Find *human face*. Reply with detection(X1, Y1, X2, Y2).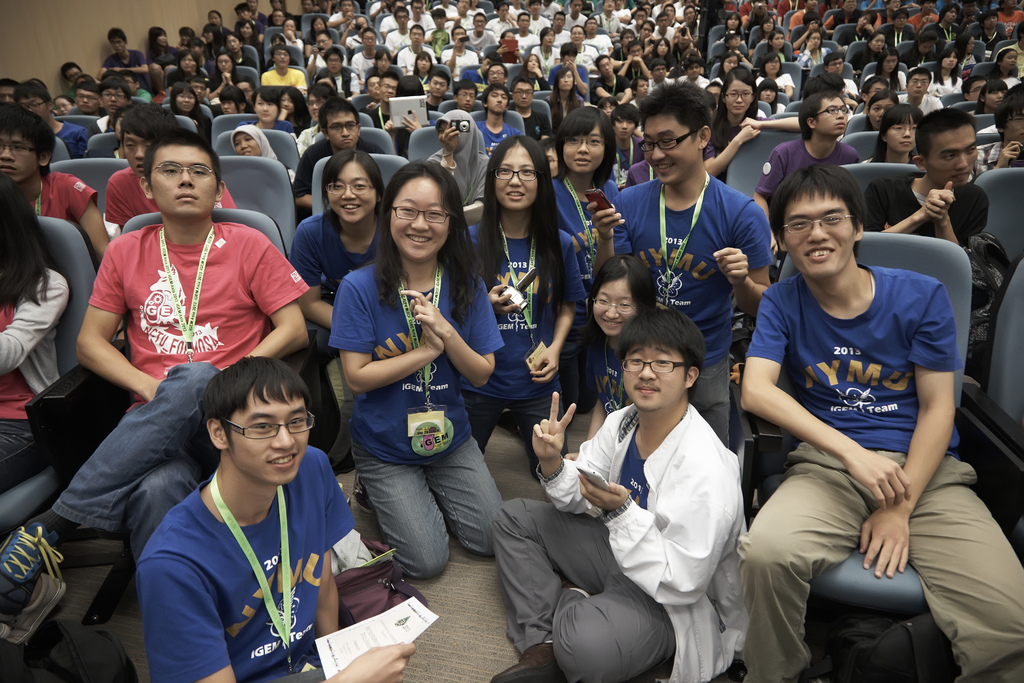
detection(563, 123, 604, 170).
